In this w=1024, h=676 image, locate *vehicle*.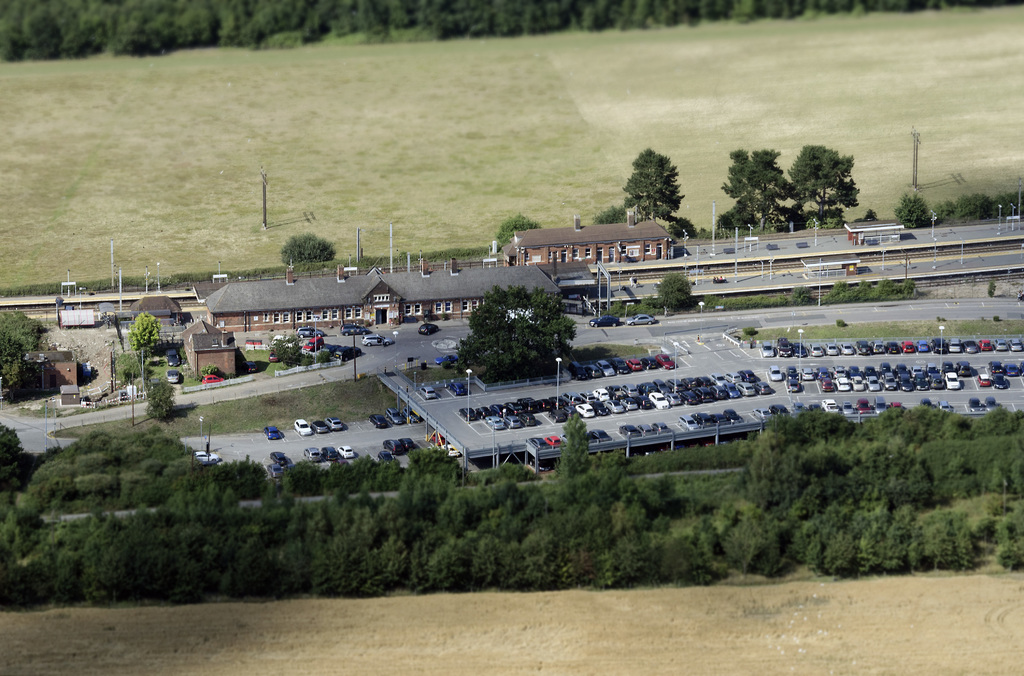
Bounding box: crop(890, 342, 901, 353).
